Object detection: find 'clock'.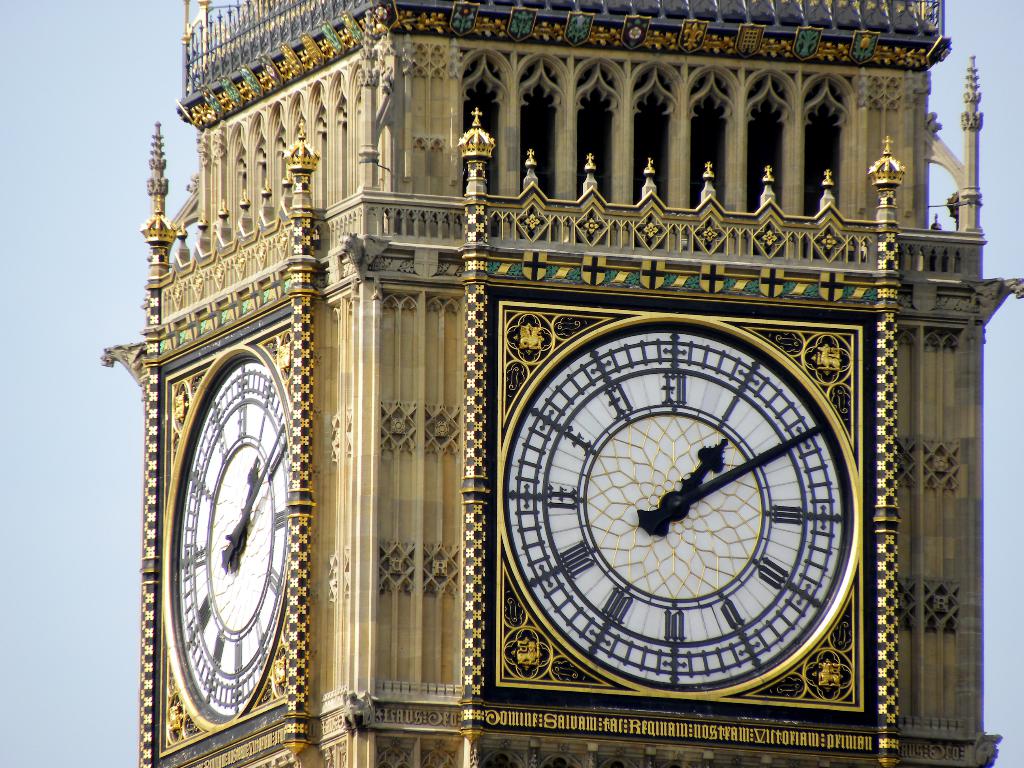
x1=493, y1=305, x2=866, y2=700.
